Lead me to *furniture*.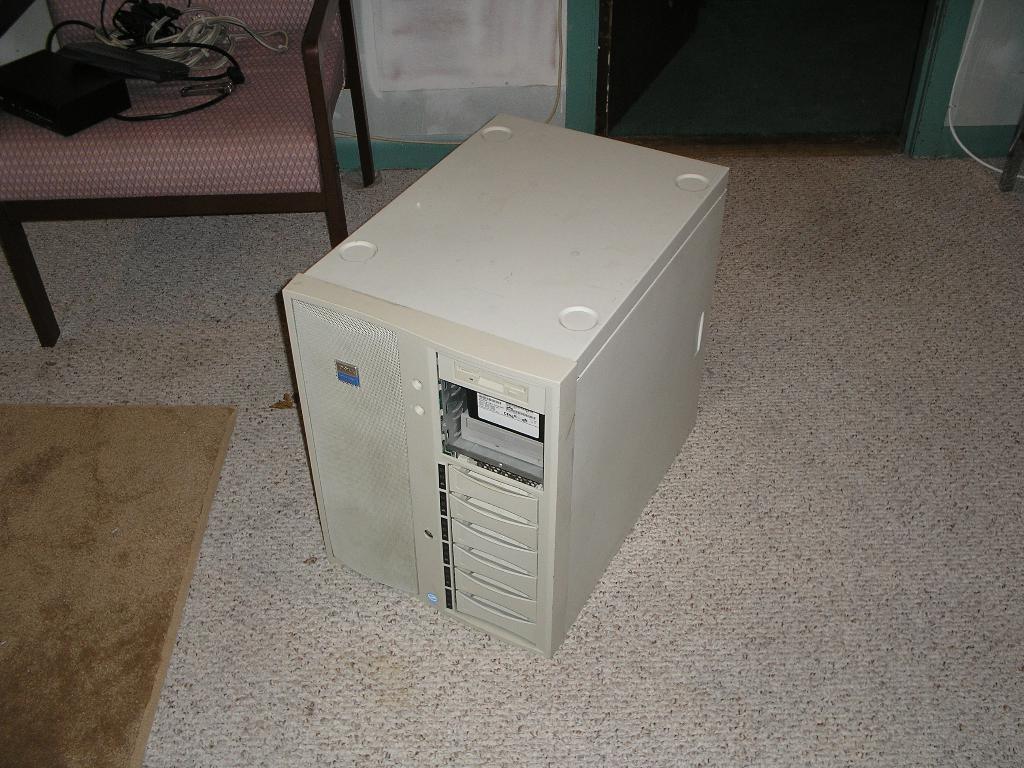
Lead to BBox(0, 0, 375, 346).
